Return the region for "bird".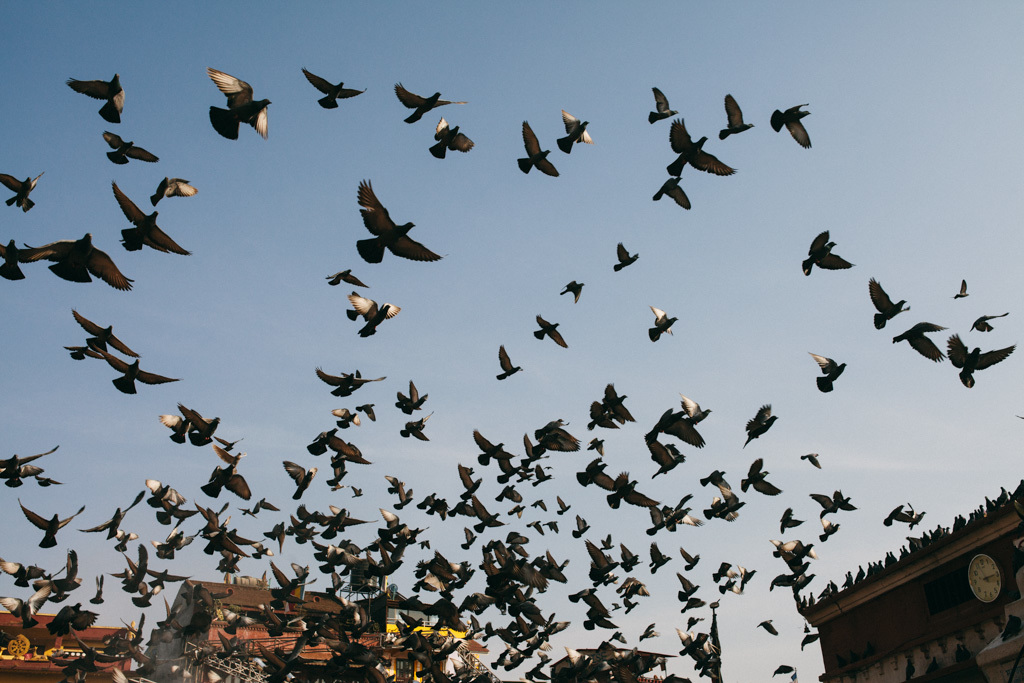
x1=973 y1=308 x2=1010 y2=335.
